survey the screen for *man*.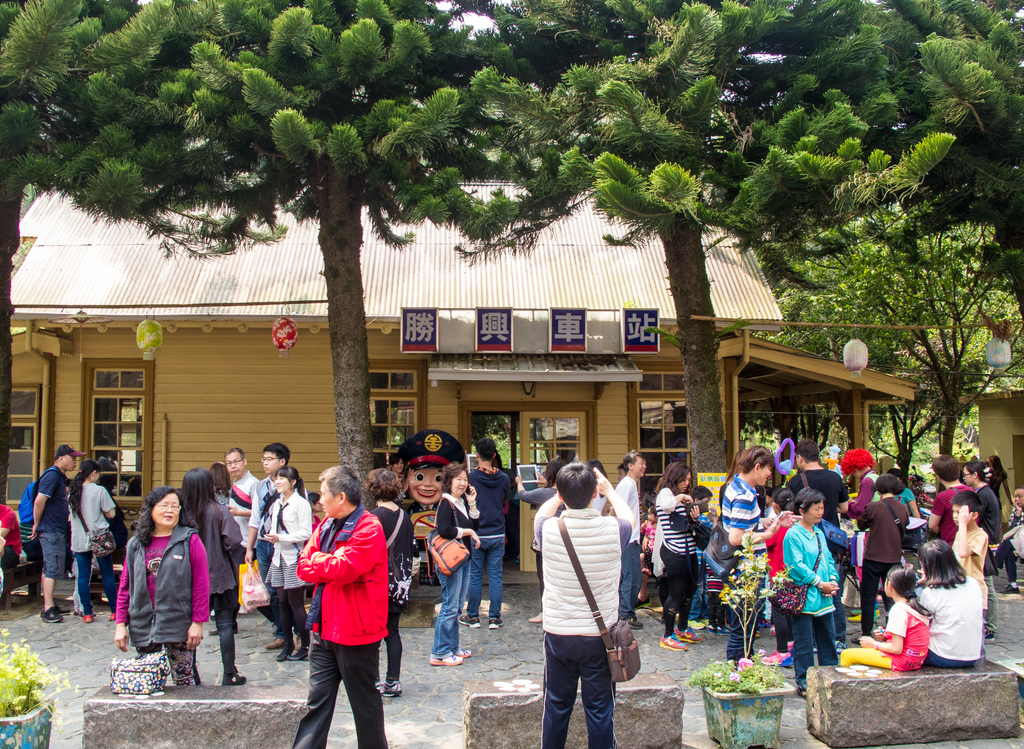
Survey found: region(925, 455, 980, 548).
